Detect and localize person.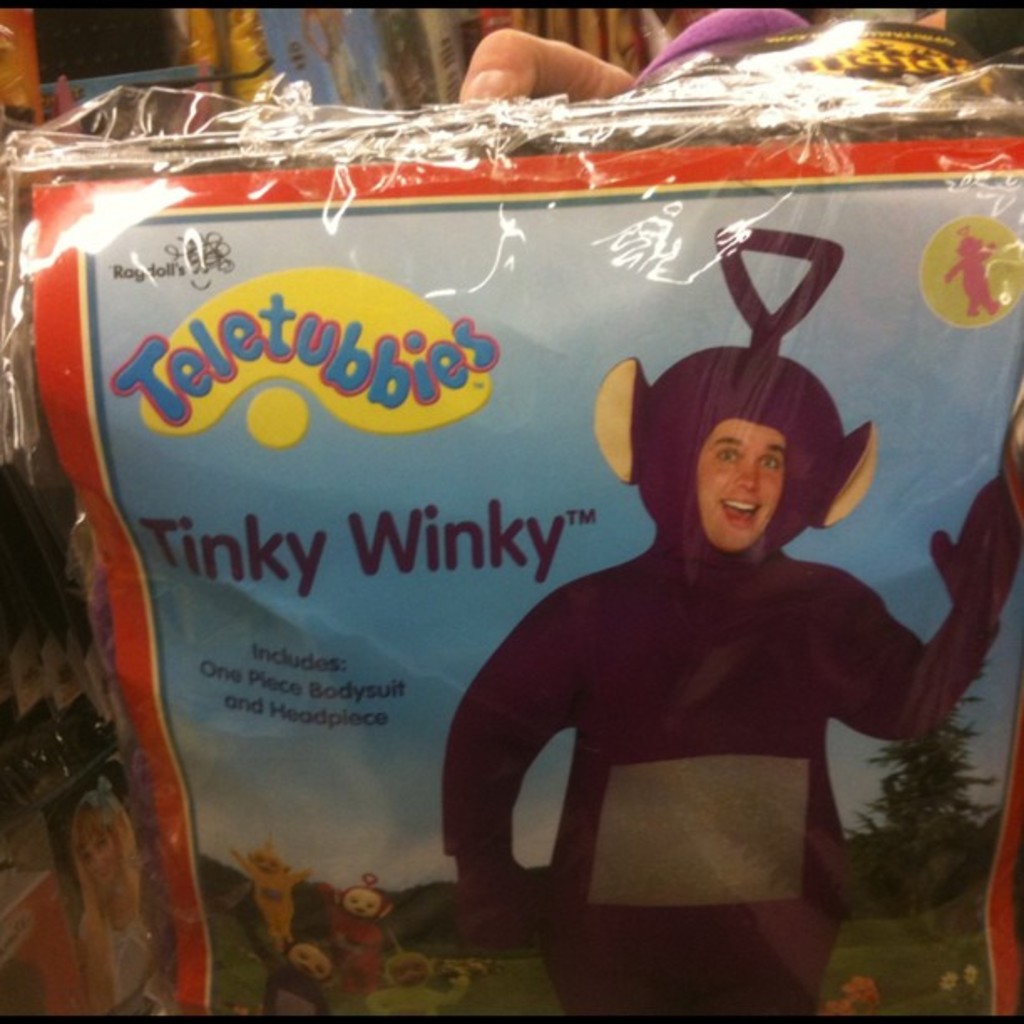
Localized at l=457, t=318, r=965, b=1001.
